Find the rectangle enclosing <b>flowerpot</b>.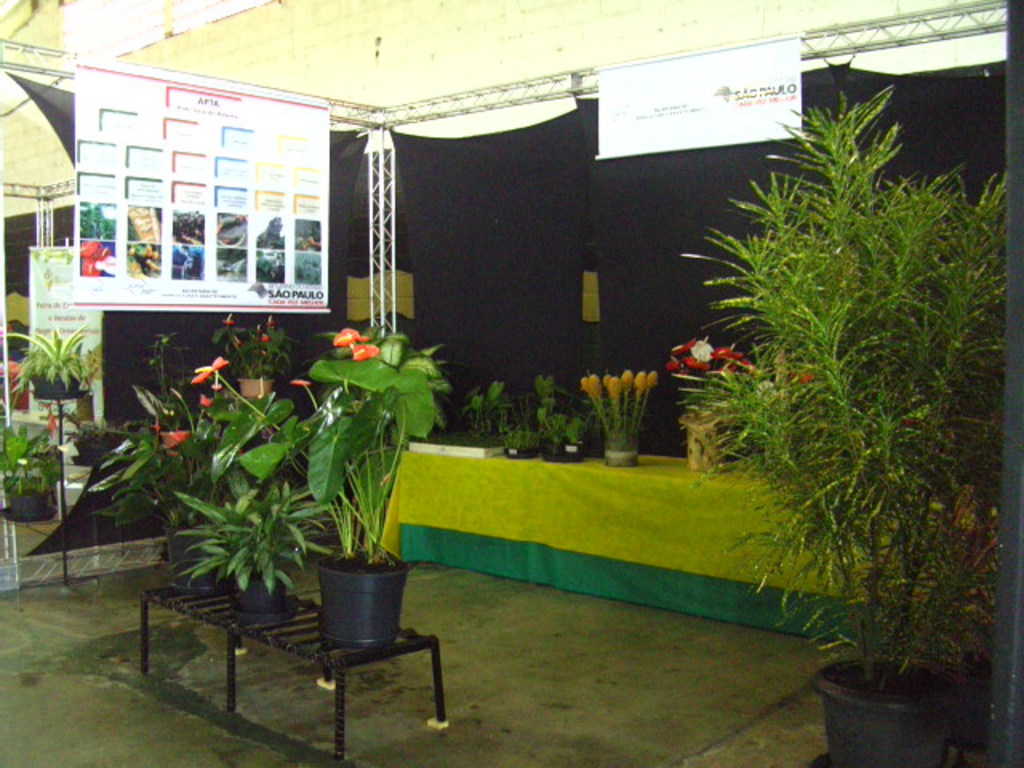
pyautogui.locateOnScreen(685, 419, 730, 466).
